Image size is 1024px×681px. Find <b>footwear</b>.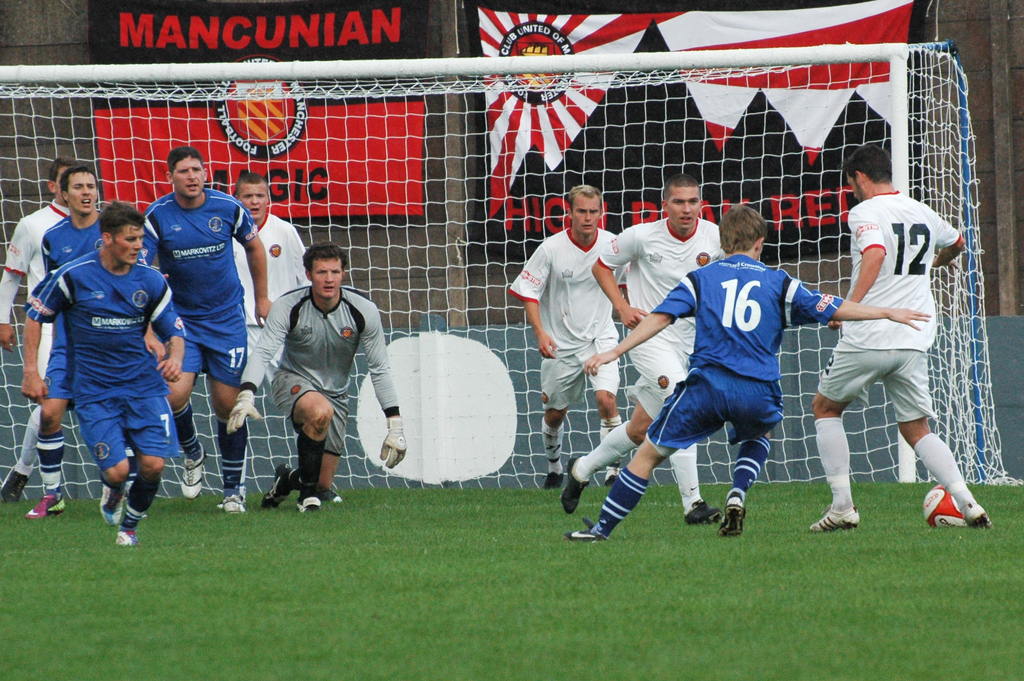
(left=27, top=485, right=65, bottom=522).
